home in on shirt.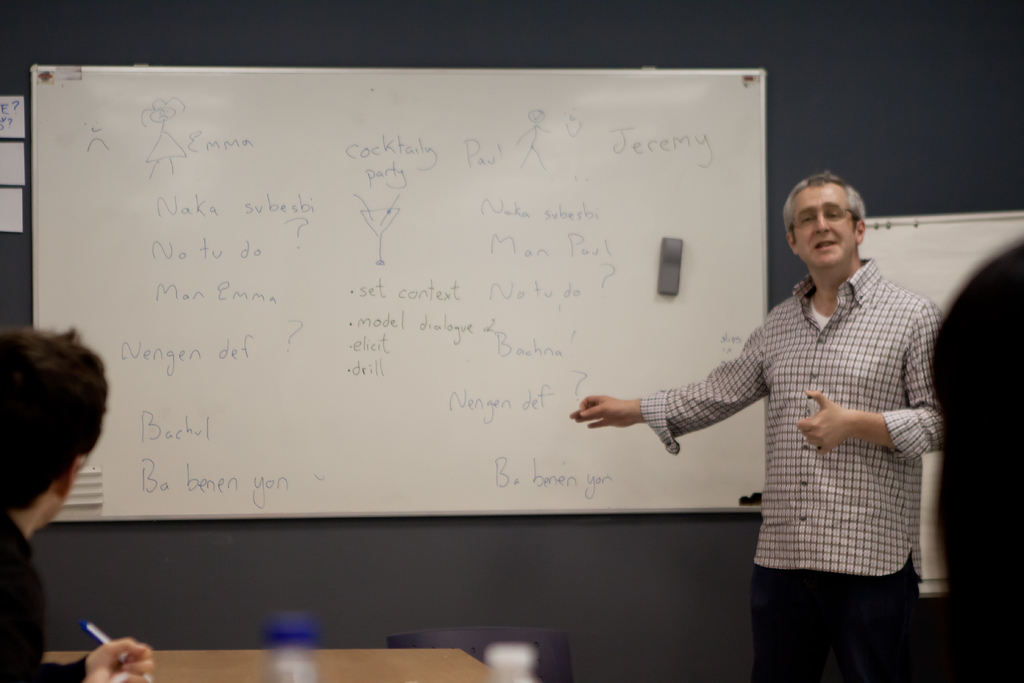
Homed in at l=643, t=259, r=944, b=682.
